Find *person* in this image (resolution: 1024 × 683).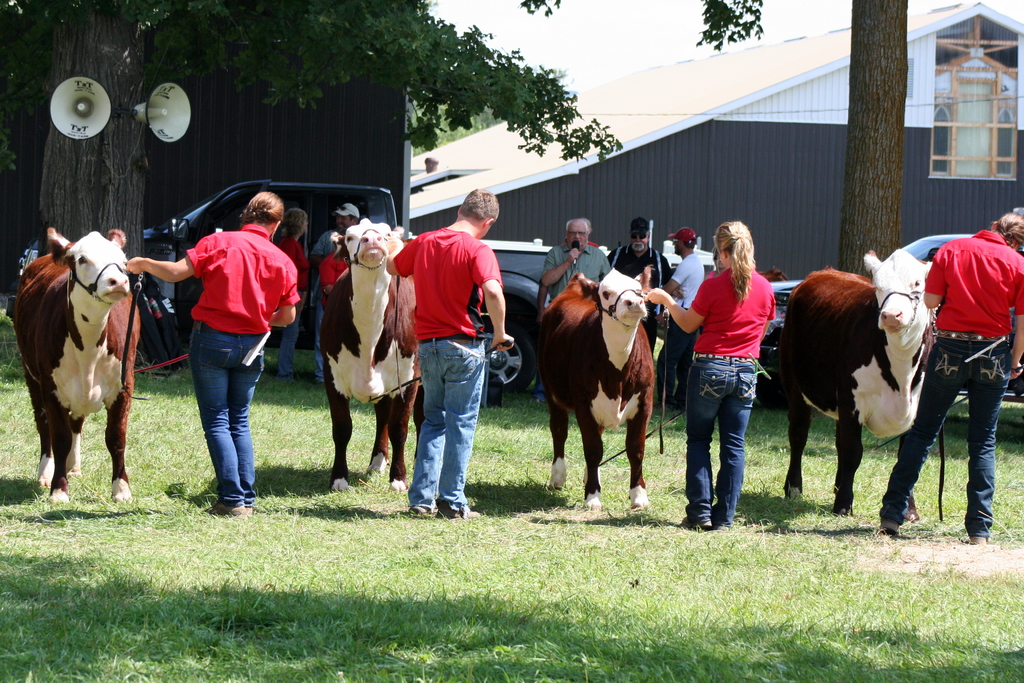
box(872, 215, 1023, 532).
